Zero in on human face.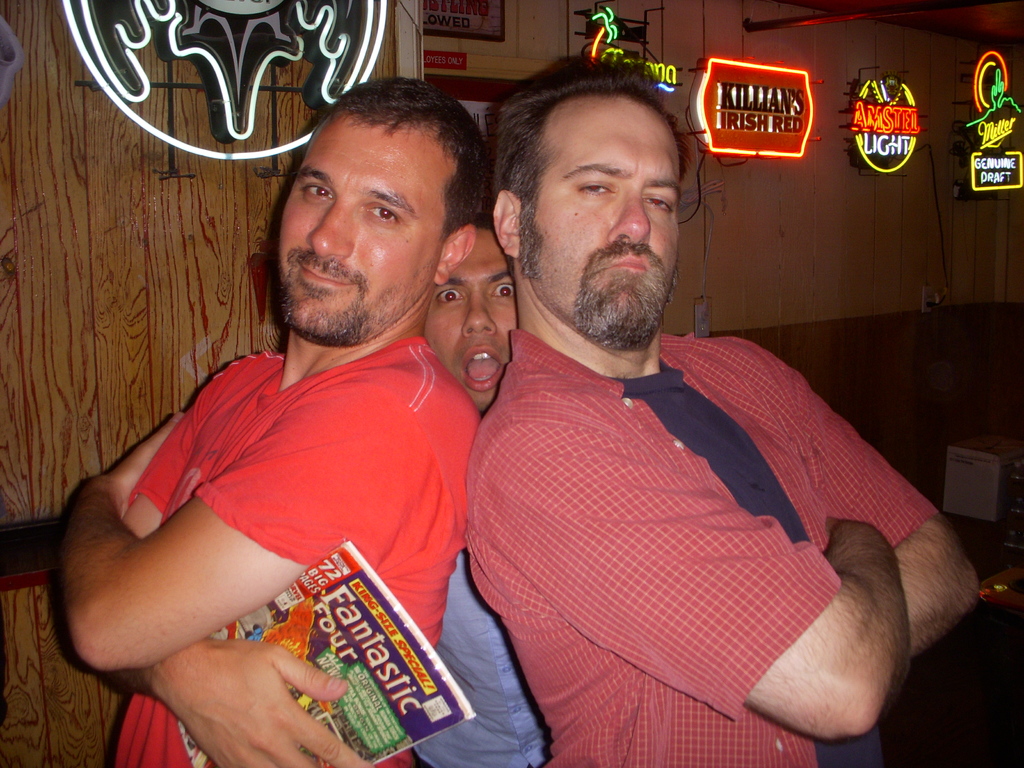
Zeroed in: left=524, top=85, right=687, bottom=343.
